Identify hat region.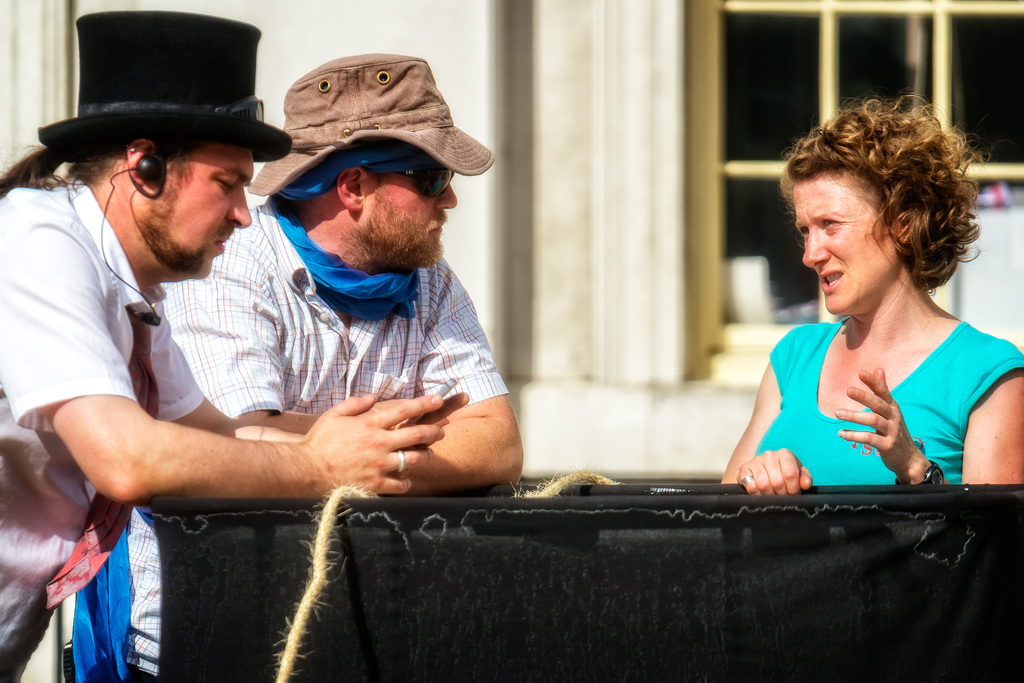
Region: [x1=38, y1=9, x2=295, y2=163].
